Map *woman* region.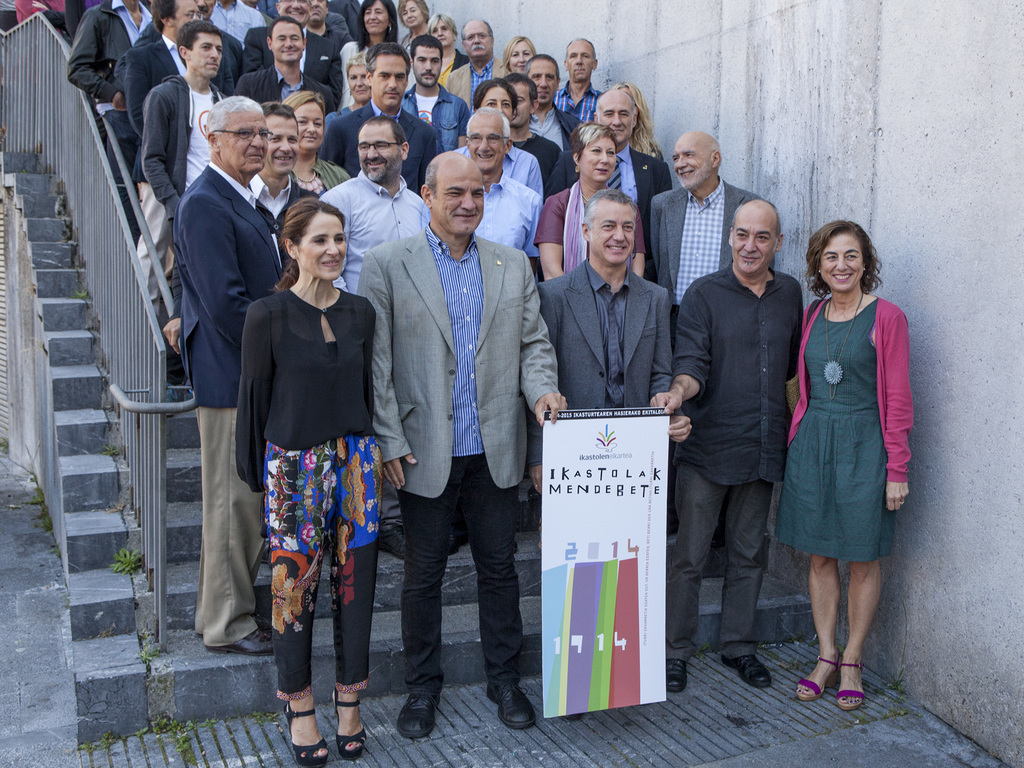
Mapped to <box>275,87,356,204</box>.
